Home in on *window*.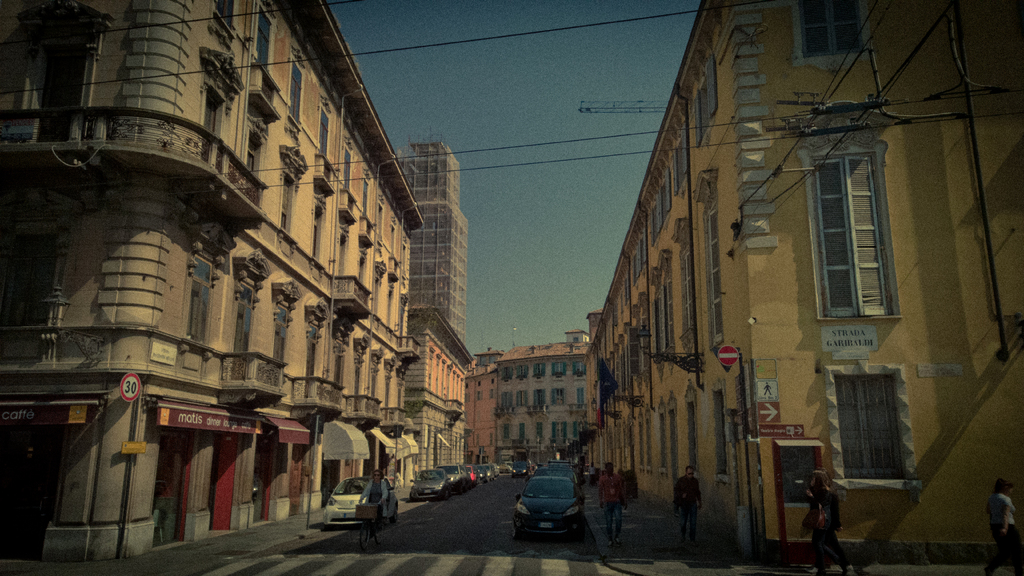
Homed in at pyautogui.locateOnScreen(803, 149, 893, 316).
